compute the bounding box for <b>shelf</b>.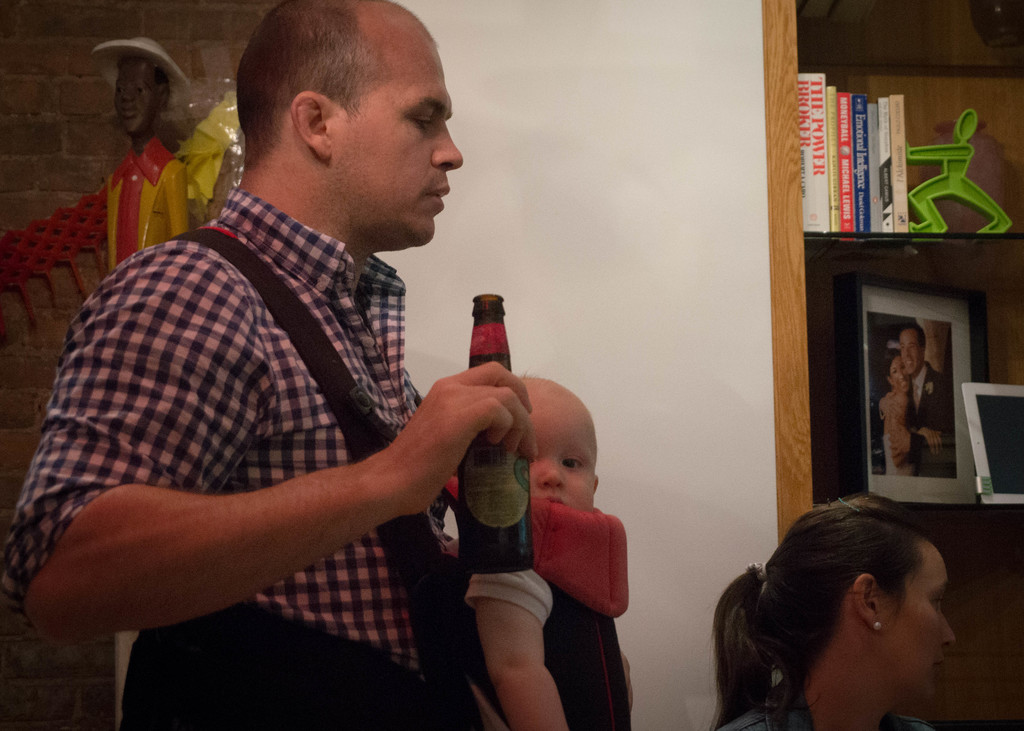
bbox=(818, 497, 1023, 538).
